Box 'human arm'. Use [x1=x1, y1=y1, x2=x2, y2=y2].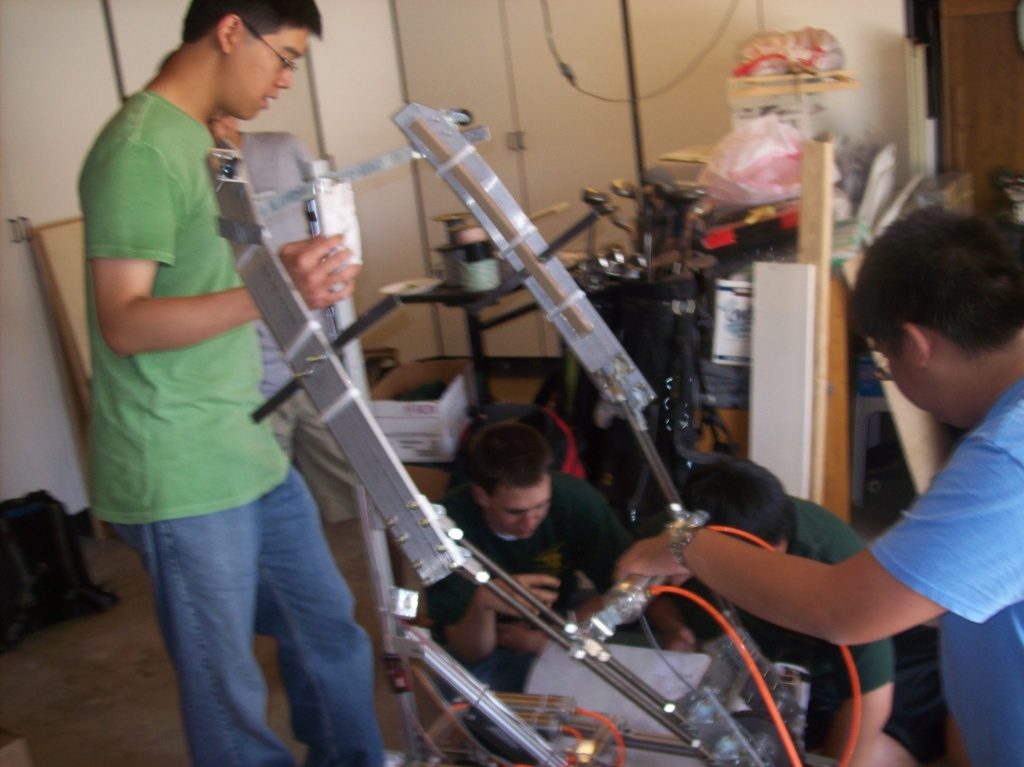
[x1=430, y1=571, x2=557, y2=663].
